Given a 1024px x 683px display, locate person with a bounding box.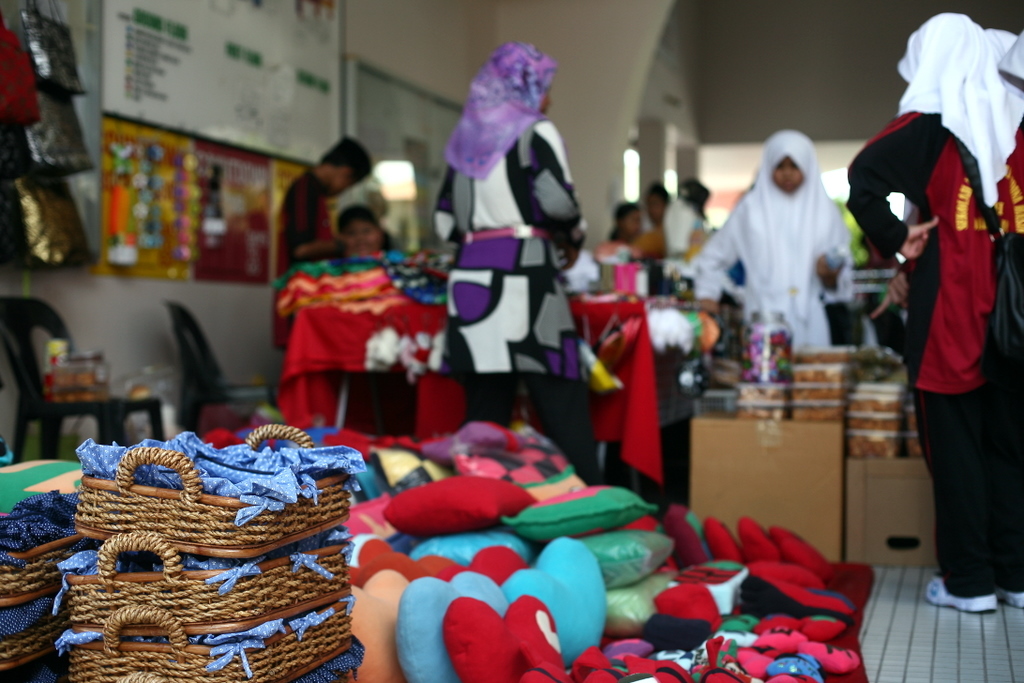
Located: 436, 38, 592, 490.
